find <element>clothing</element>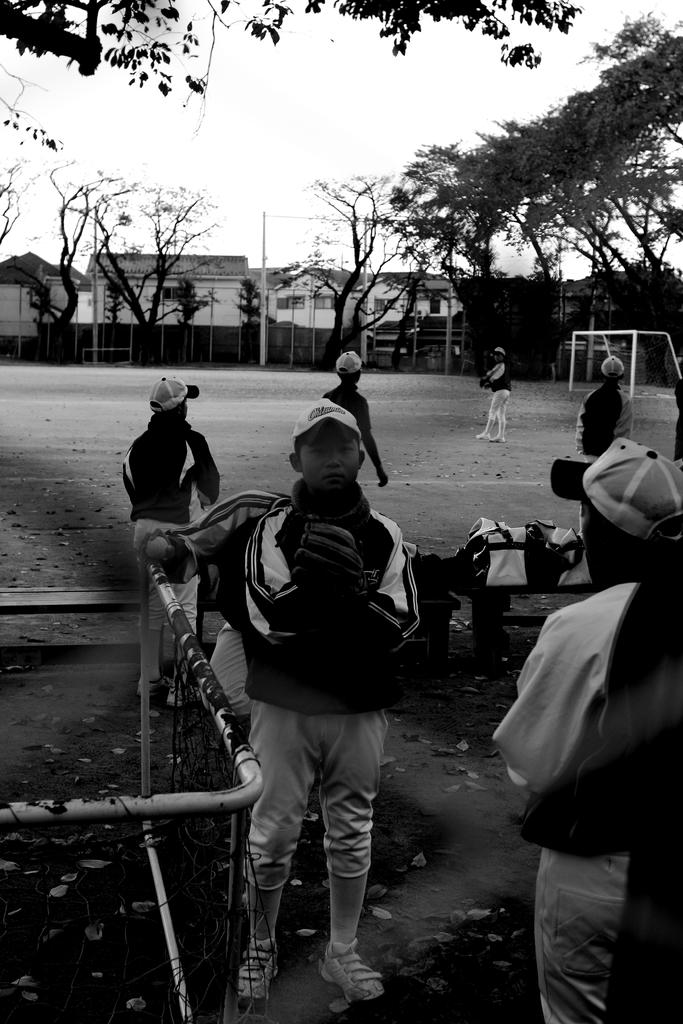
(left=481, top=360, right=506, bottom=445)
